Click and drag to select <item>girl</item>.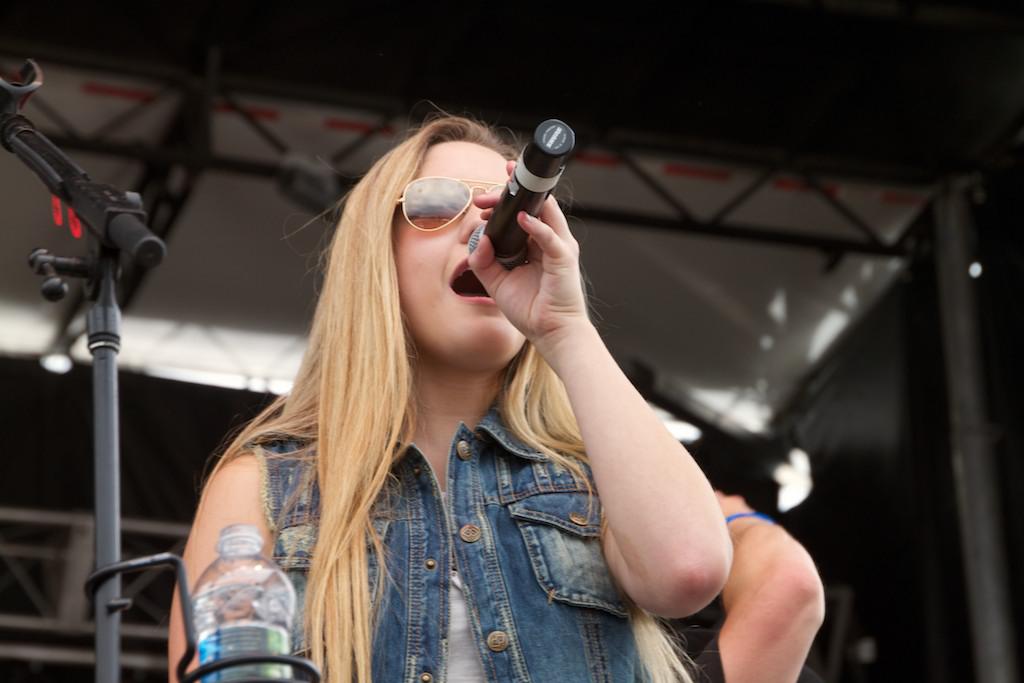
Selection: (x1=166, y1=102, x2=730, y2=682).
